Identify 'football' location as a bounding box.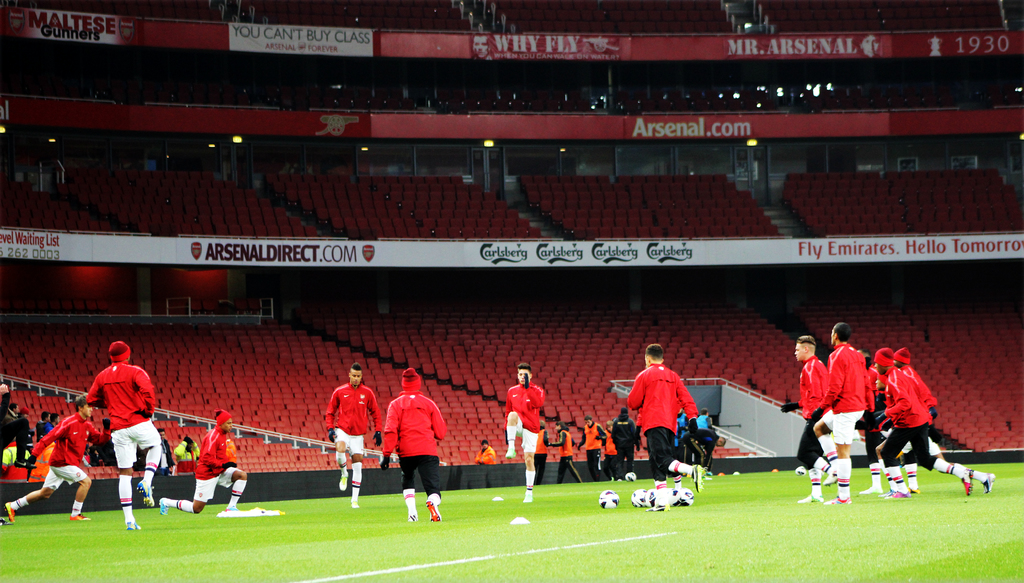
627:486:653:509.
